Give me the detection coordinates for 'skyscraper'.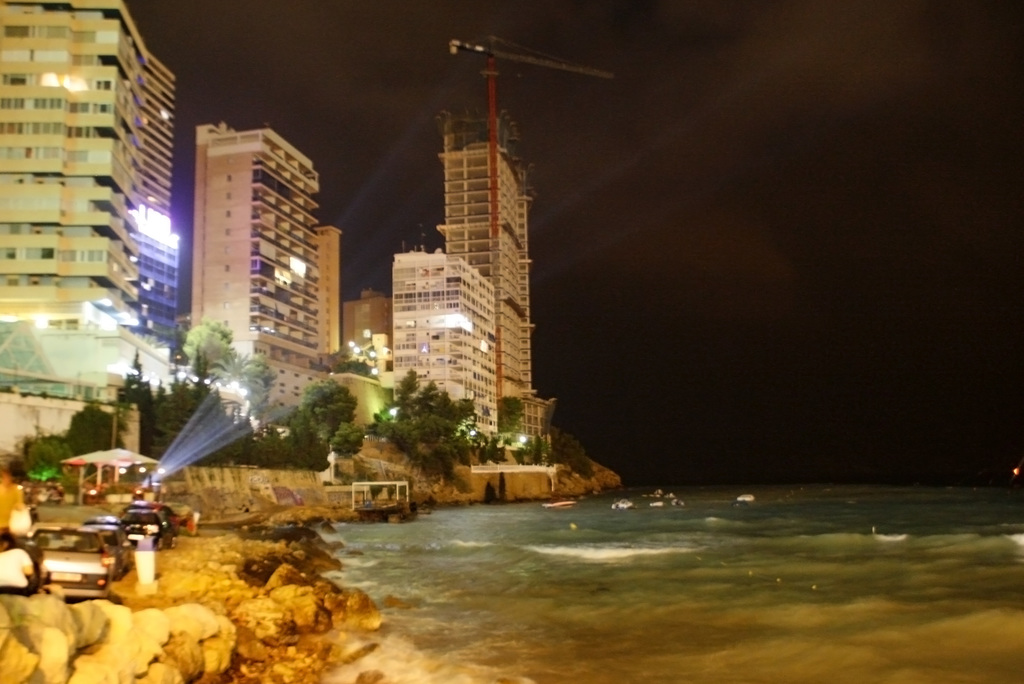
box=[320, 222, 345, 368].
